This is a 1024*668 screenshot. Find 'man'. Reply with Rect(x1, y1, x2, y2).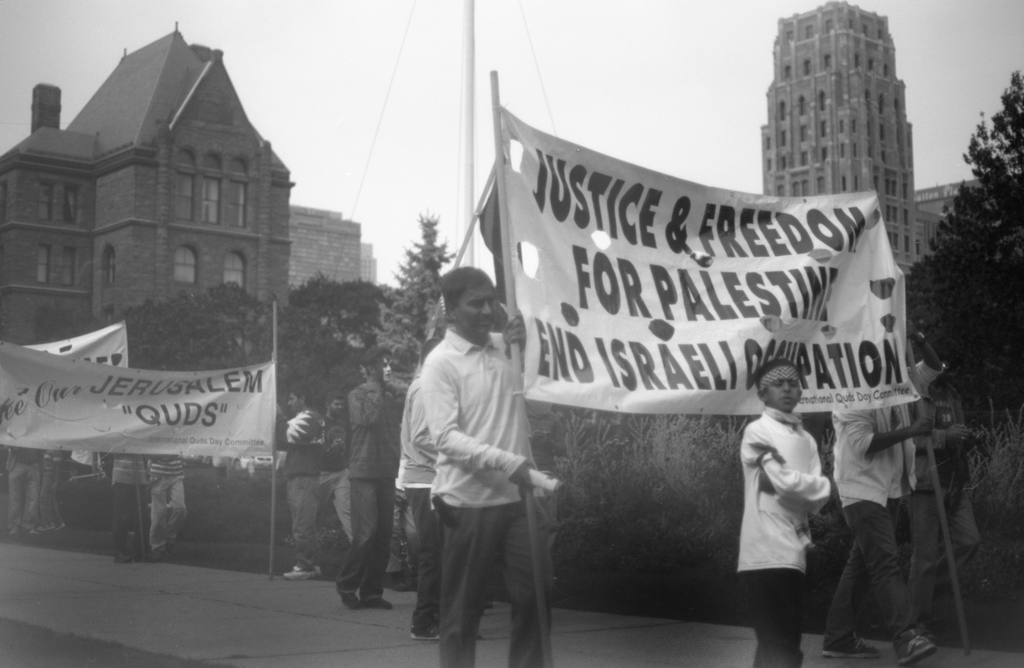
Rect(336, 343, 403, 615).
